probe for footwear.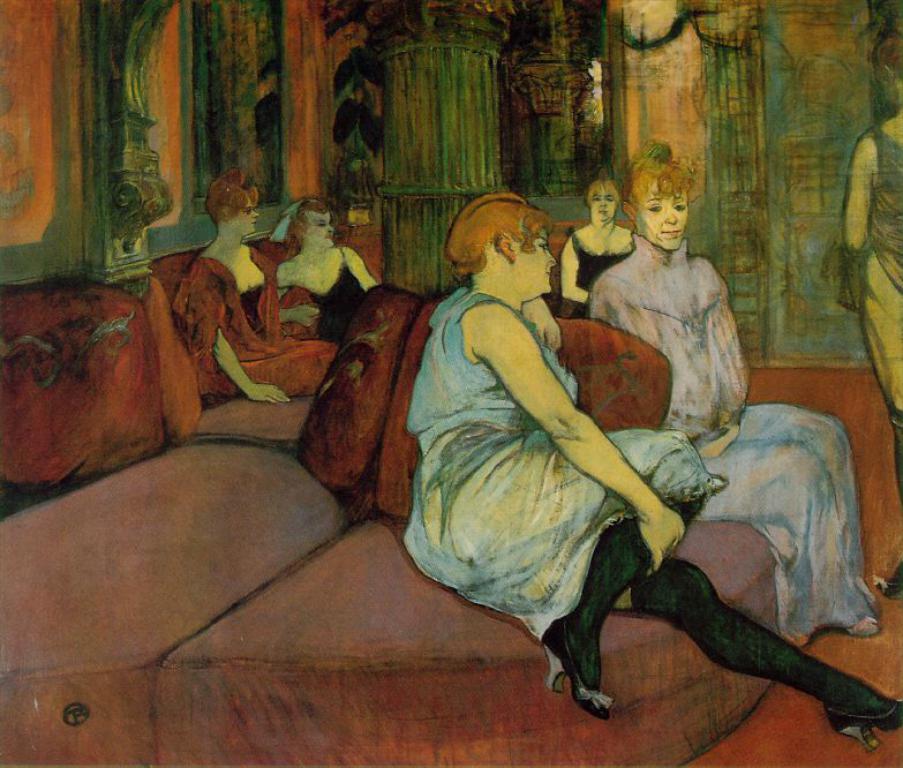
Probe result: pyautogui.locateOnScreen(875, 572, 902, 600).
